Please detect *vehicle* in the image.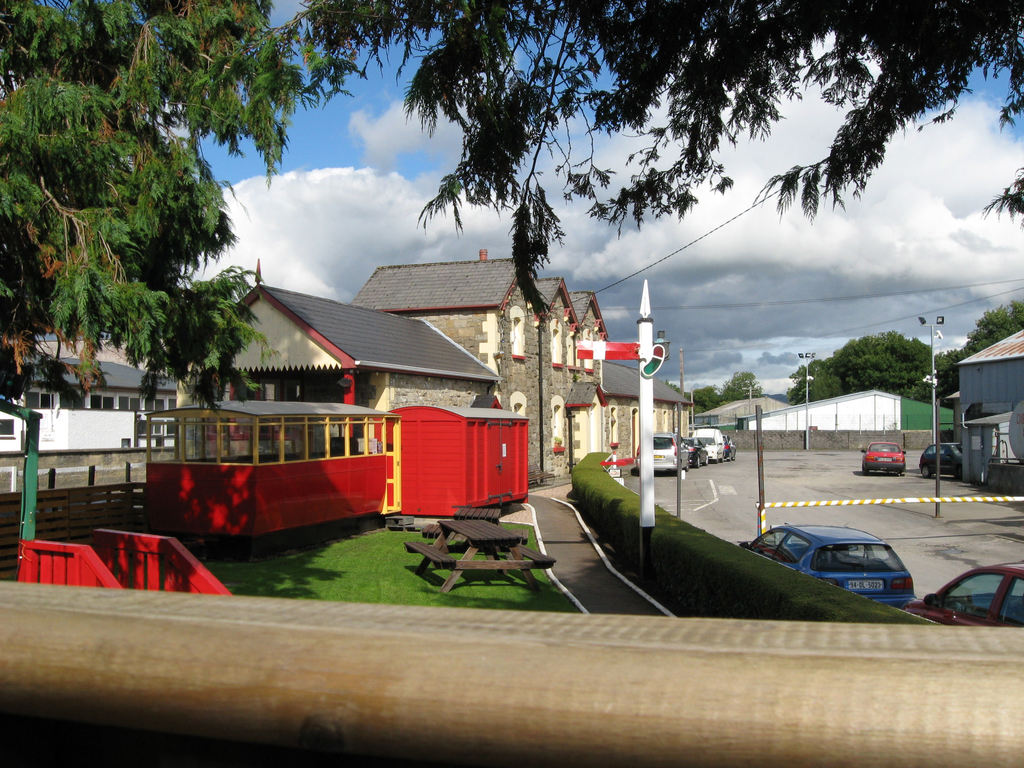
687:438:710:467.
